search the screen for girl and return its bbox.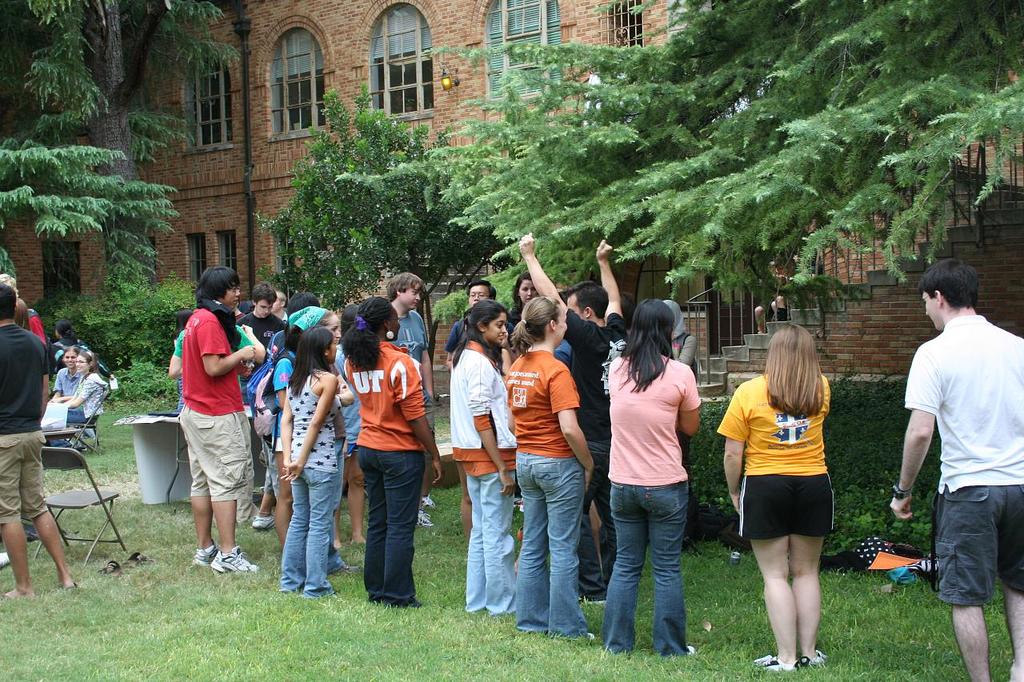
Found: 446 301 517 614.
